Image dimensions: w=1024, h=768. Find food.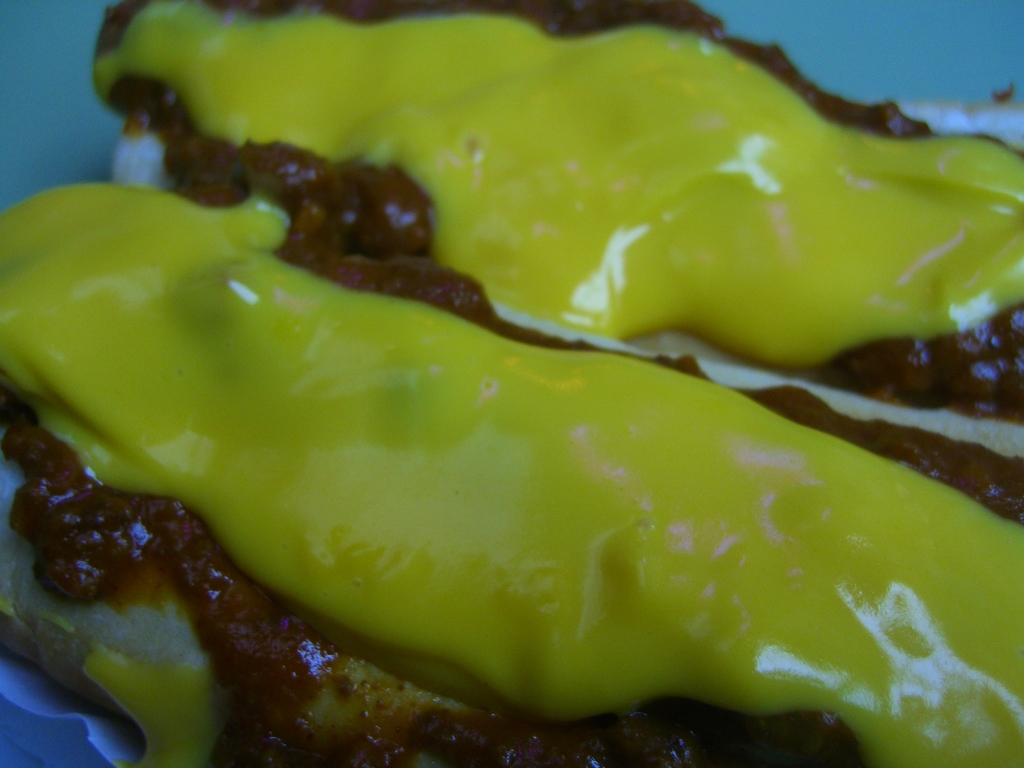
rect(0, 4, 1023, 767).
